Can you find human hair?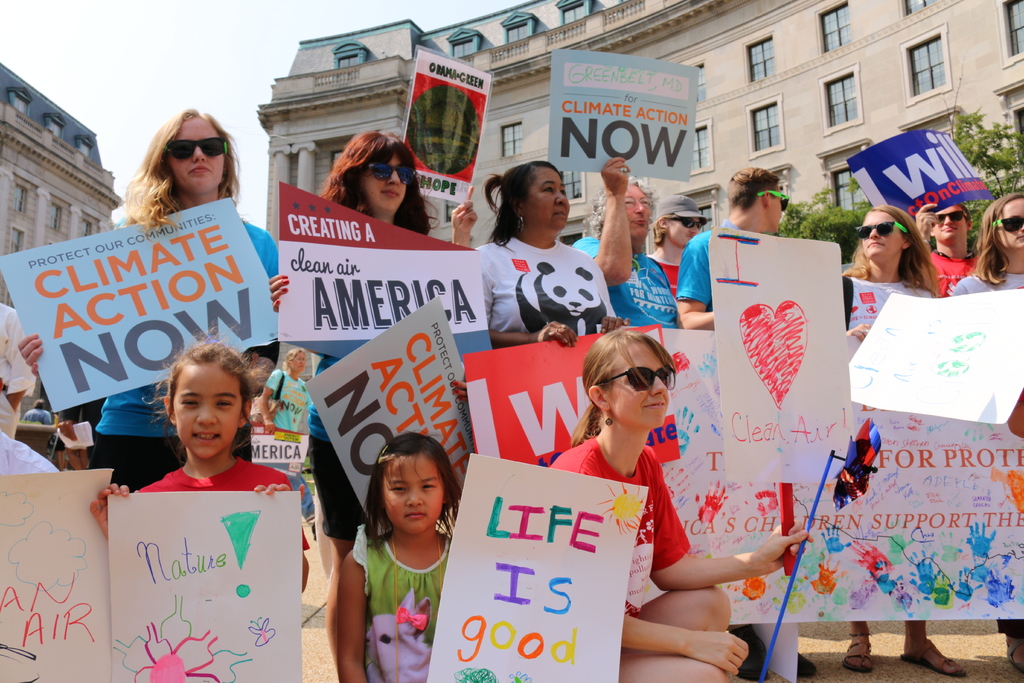
Yes, bounding box: BBox(568, 324, 675, 447).
